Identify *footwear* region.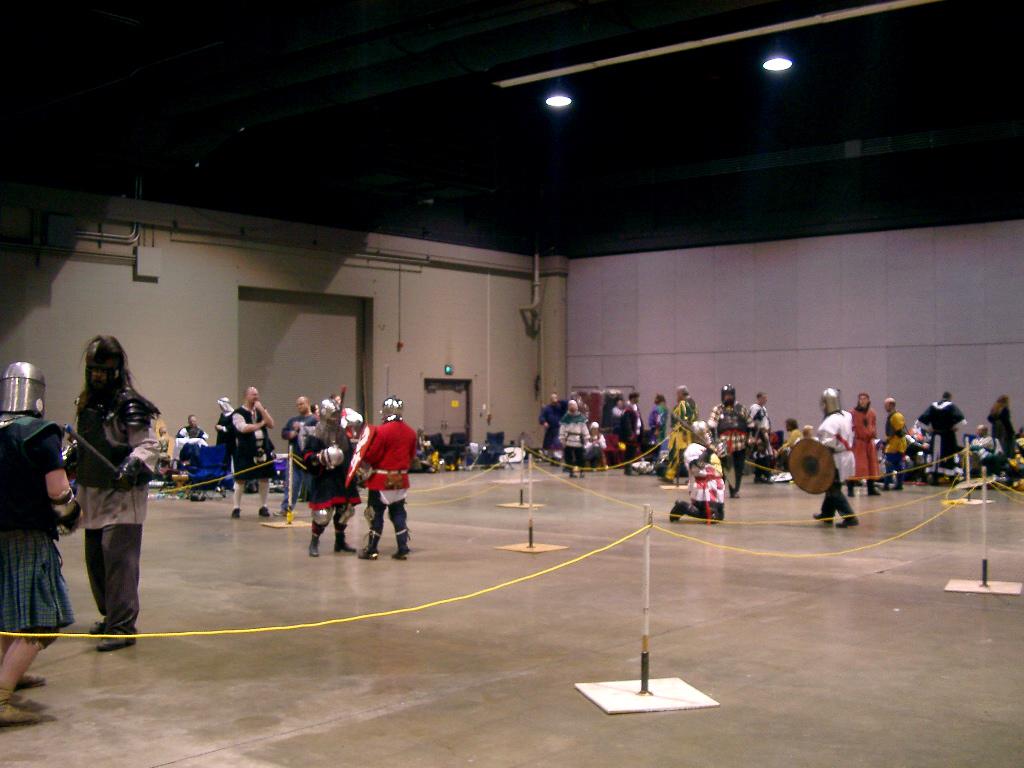
Region: bbox(566, 472, 576, 480).
